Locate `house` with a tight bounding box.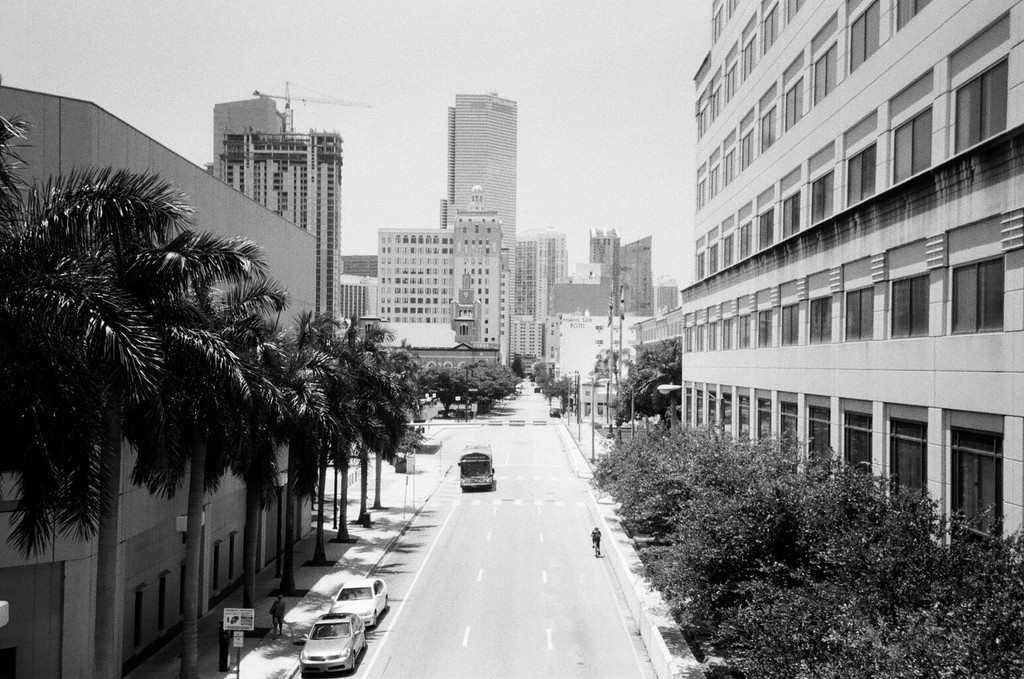
left=0, top=85, right=319, bottom=678.
